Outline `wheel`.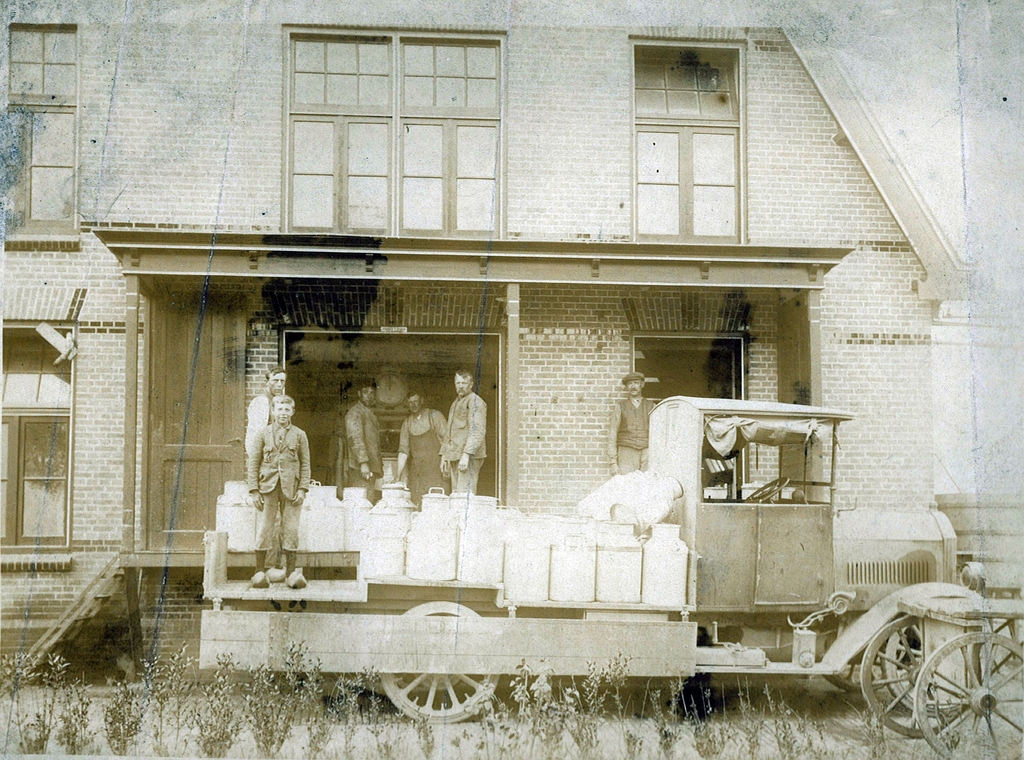
Outline: (left=861, top=612, right=935, bottom=745).
